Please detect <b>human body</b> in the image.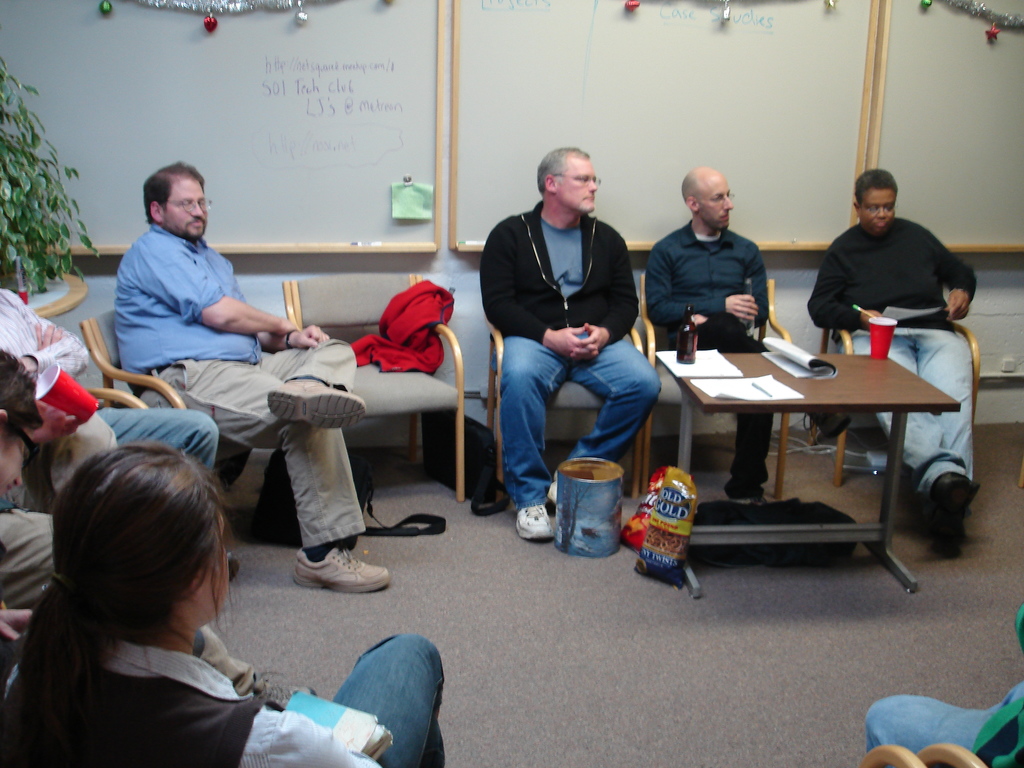
bbox(91, 172, 372, 559).
